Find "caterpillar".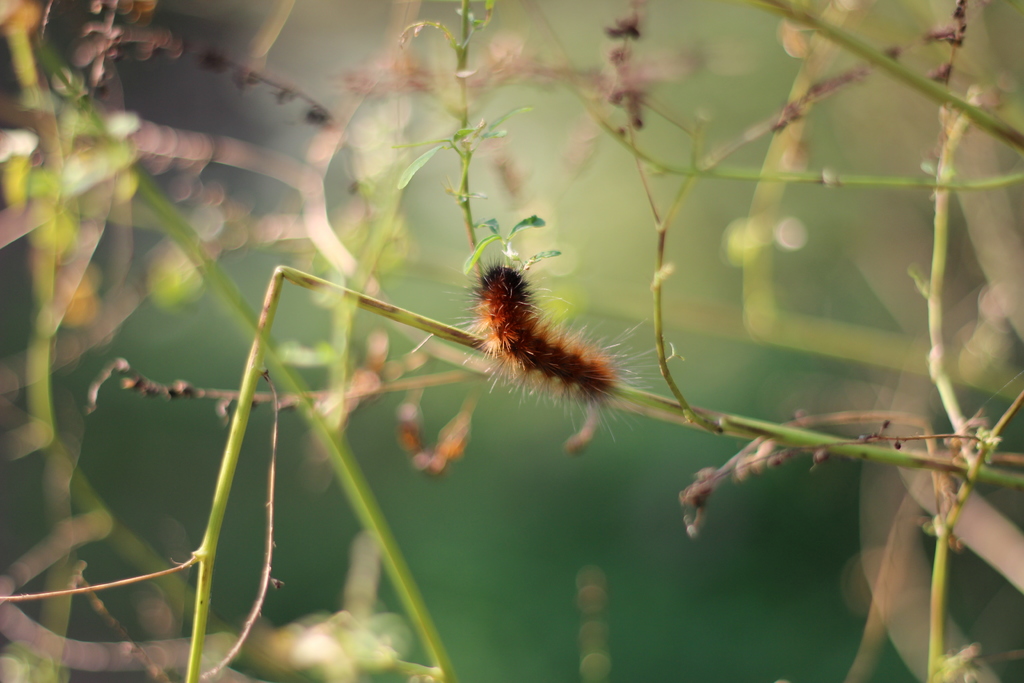
454/248/660/440.
